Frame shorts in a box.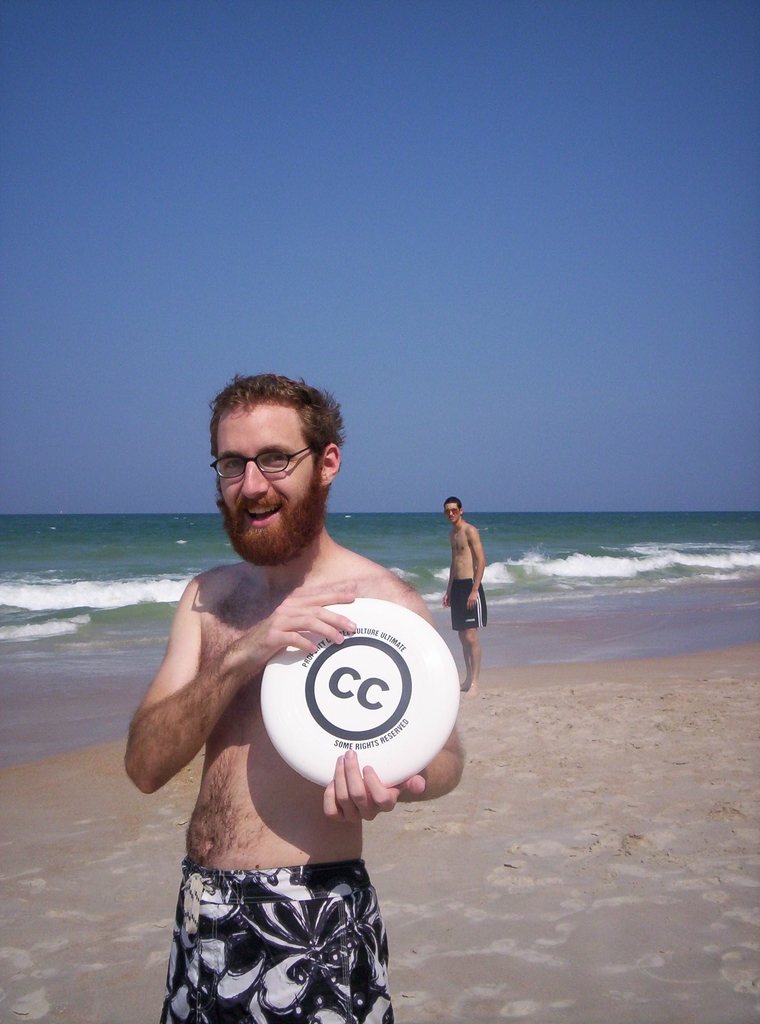
select_region(158, 855, 397, 1023).
